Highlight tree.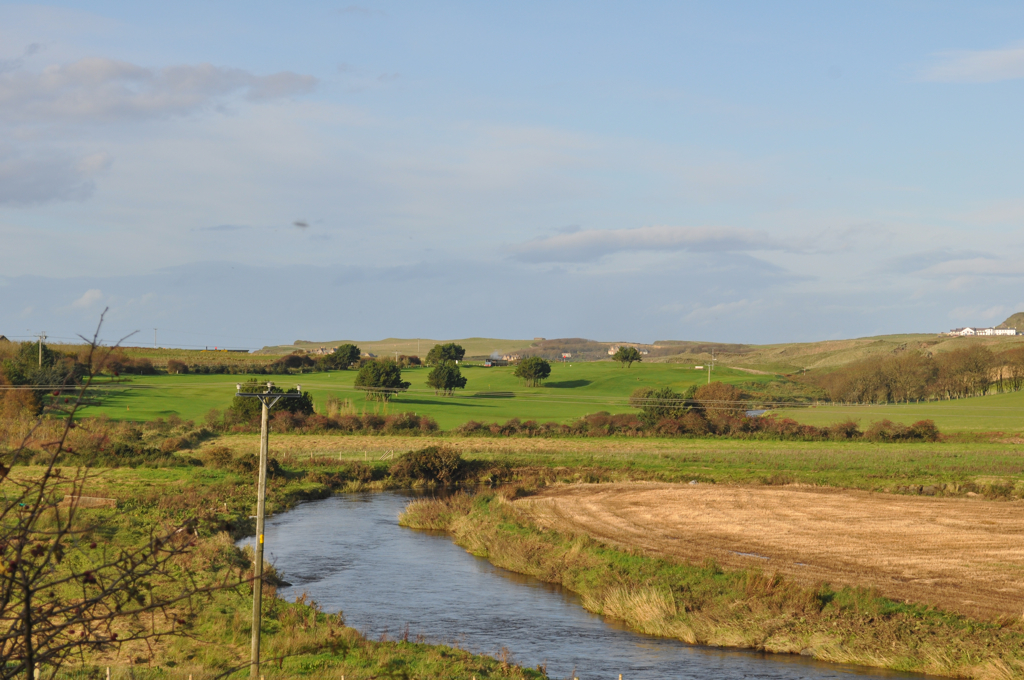
Highlighted region: locate(422, 343, 466, 365).
